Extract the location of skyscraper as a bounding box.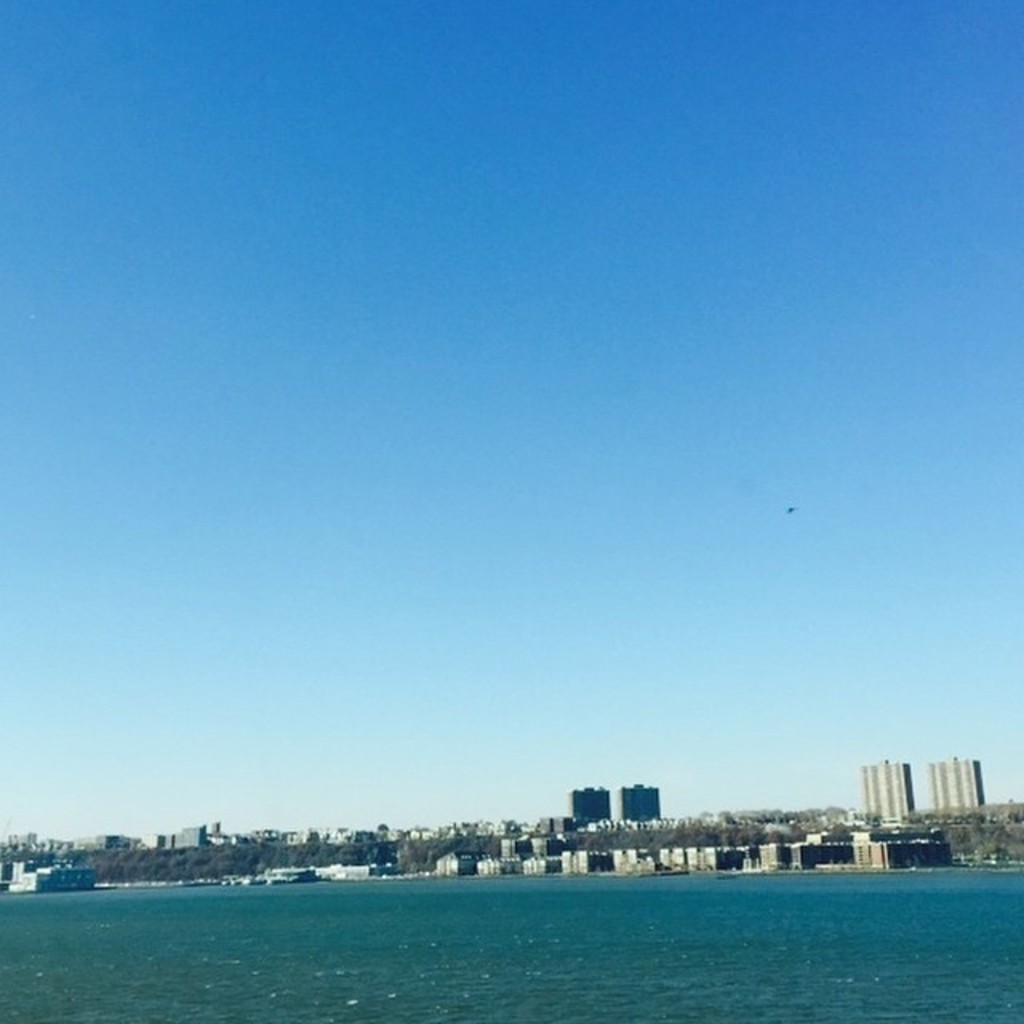
862 763 917 821.
